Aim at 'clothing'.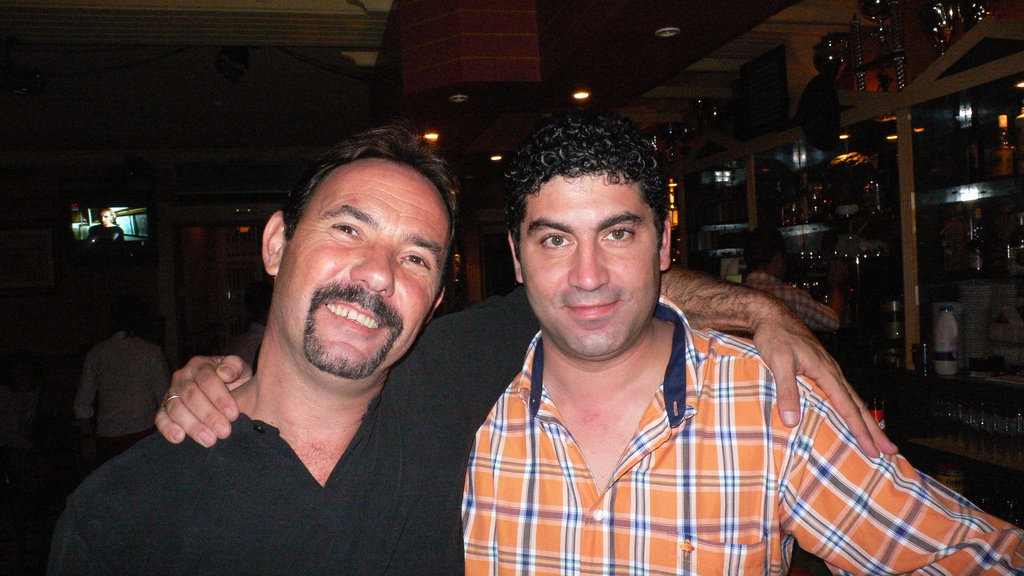
Aimed at 445/278/913/563.
